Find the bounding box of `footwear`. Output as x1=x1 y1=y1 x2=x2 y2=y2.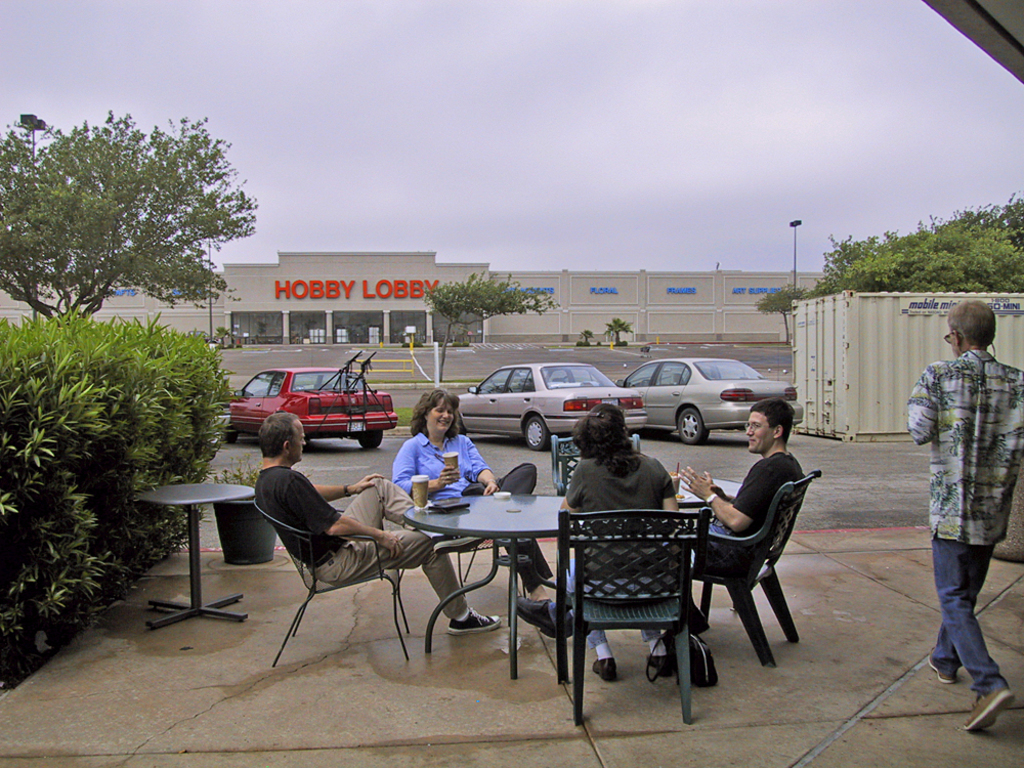
x1=450 y1=609 x2=504 y2=631.
